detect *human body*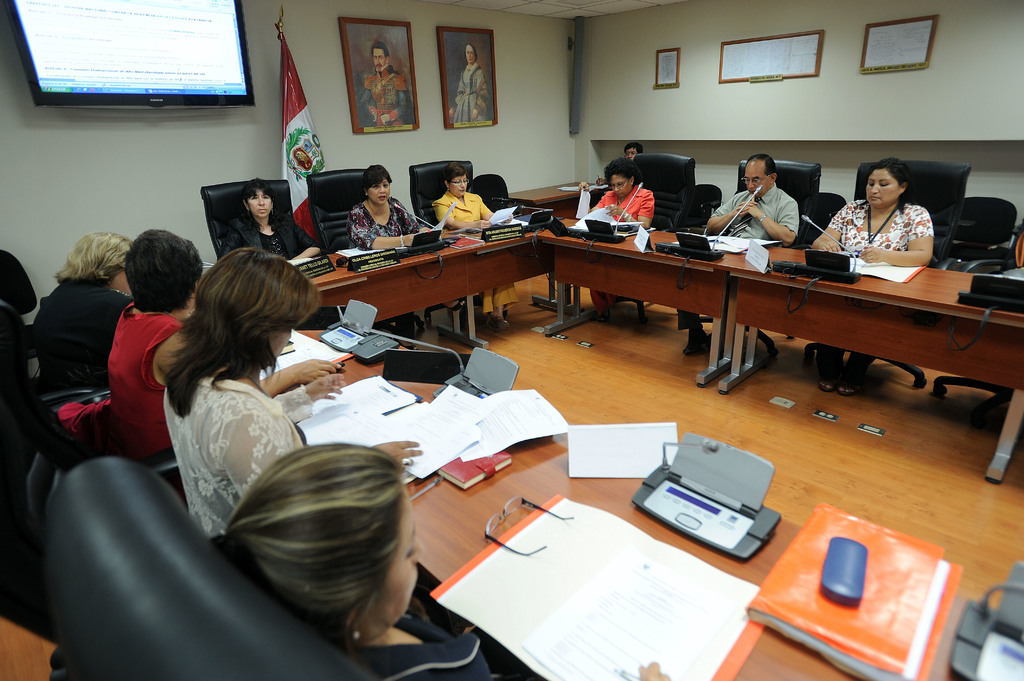
(214, 442, 673, 680)
